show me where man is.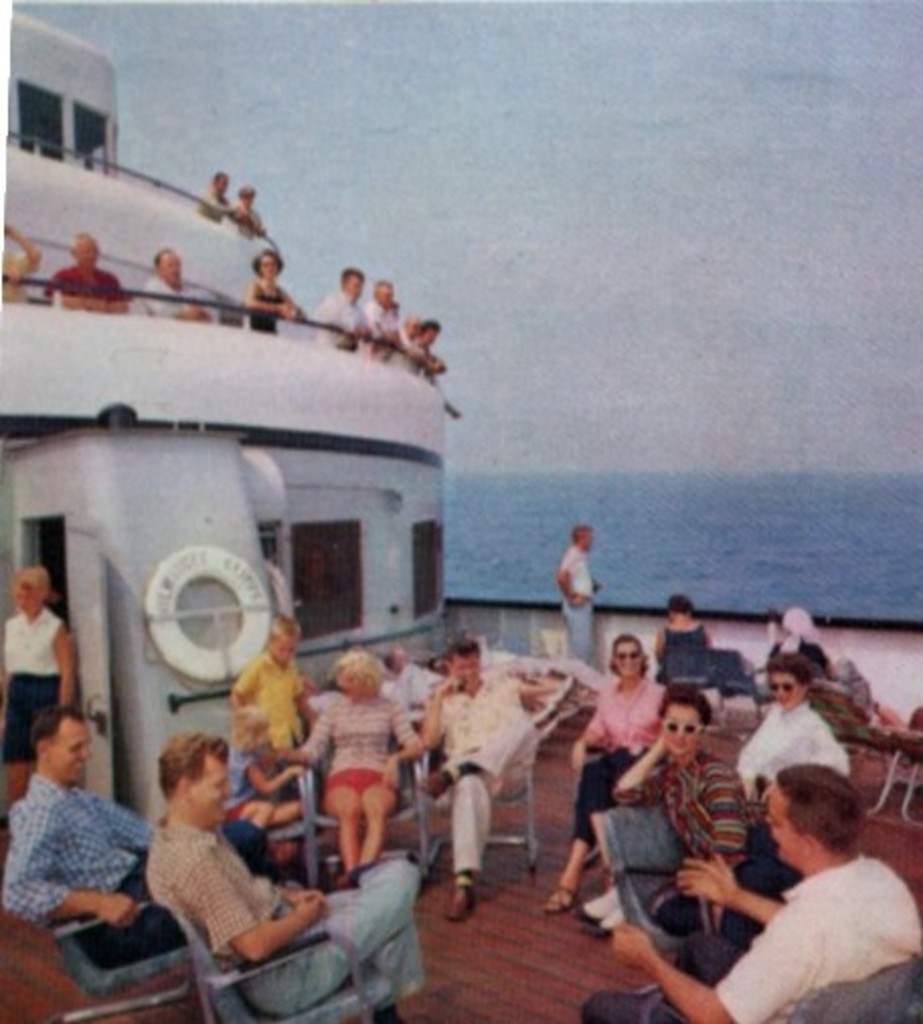
man is at left=553, top=524, right=603, bottom=672.
